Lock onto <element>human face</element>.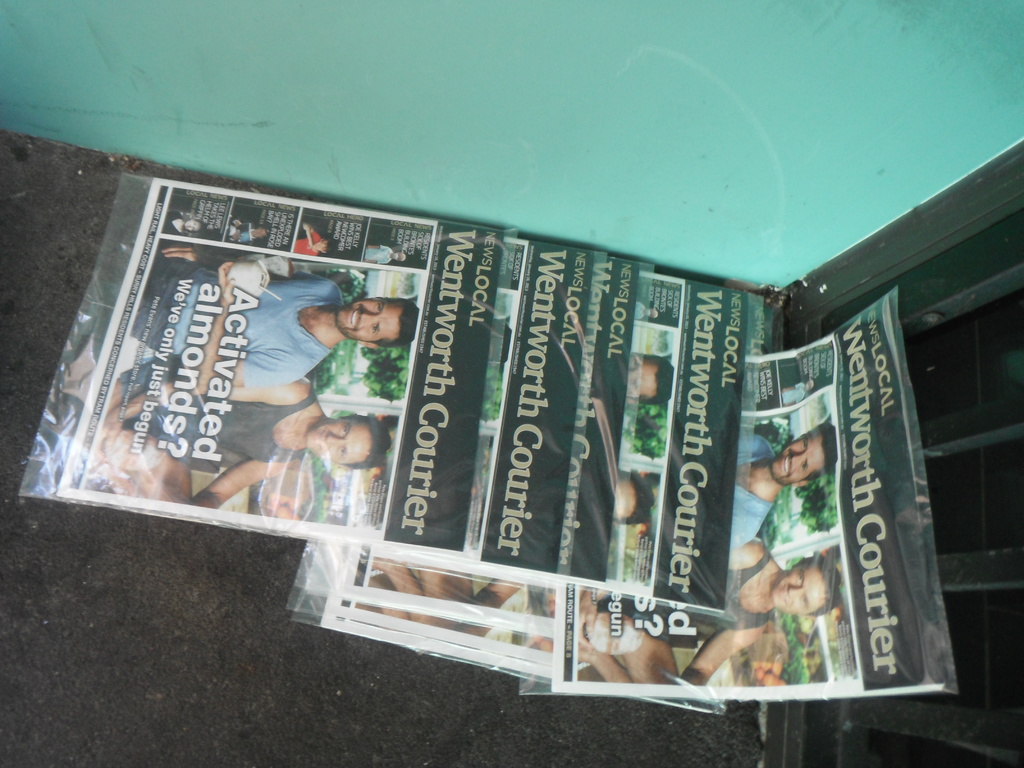
Locked: bbox(252, 225, 269, 237).
